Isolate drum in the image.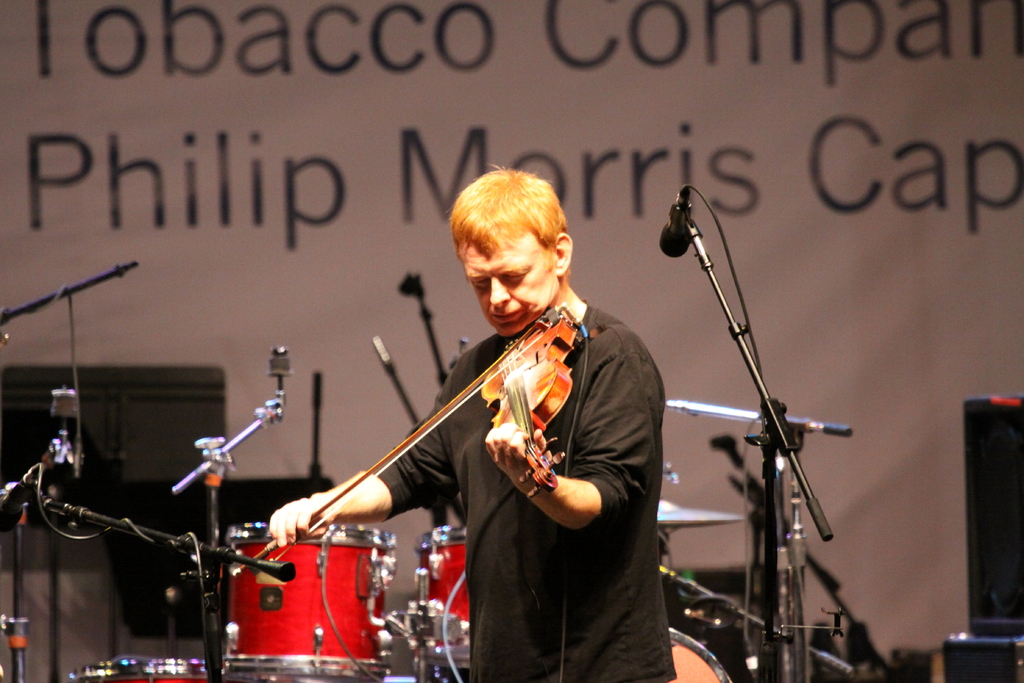
Isolated region: rect(665, 623, 737, 682).
